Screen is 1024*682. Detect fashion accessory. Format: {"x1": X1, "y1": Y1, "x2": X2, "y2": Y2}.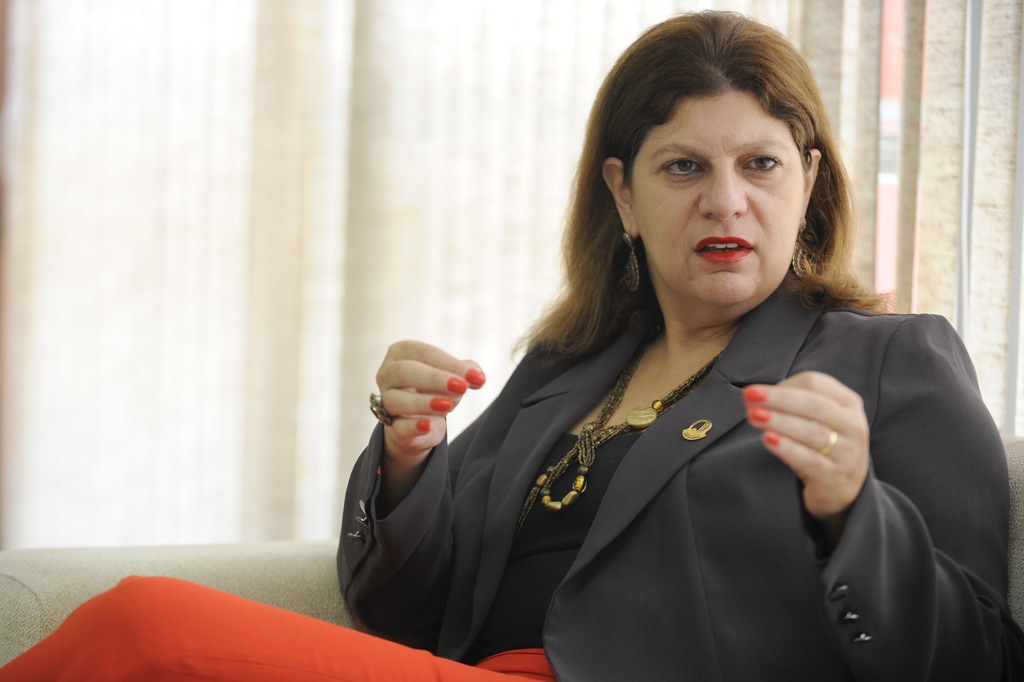
{"x1": 743, "y1": 383, "x2": 762, "y2": 402}.
